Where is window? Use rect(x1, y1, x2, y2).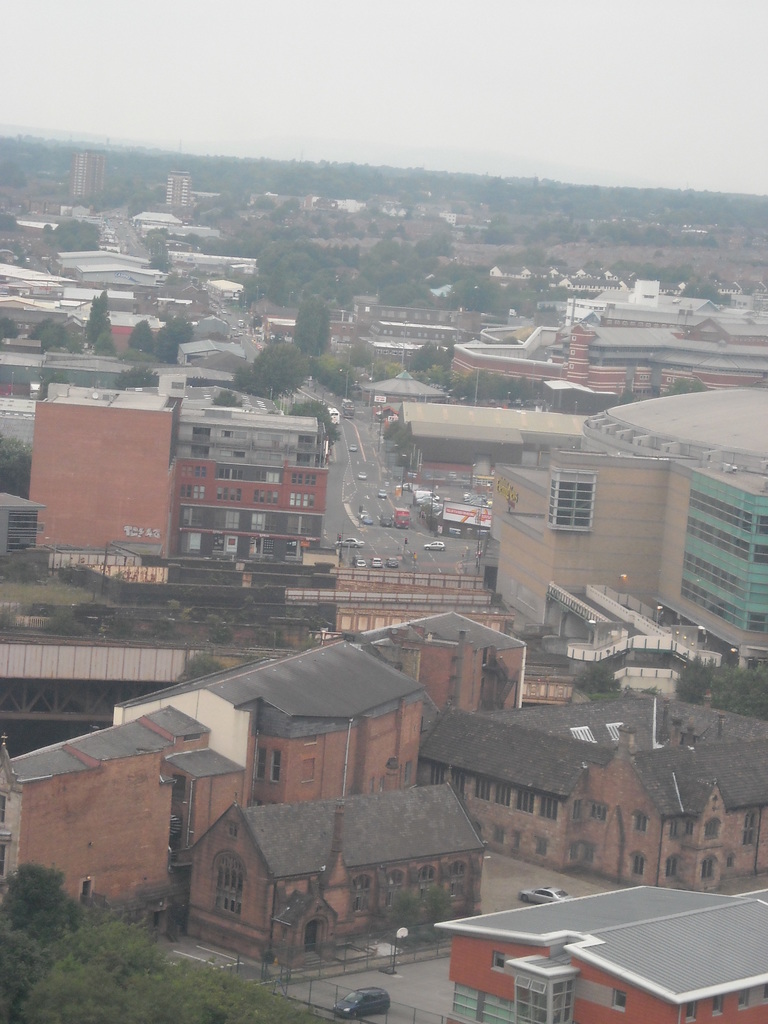
rect(0, 842, 9, 880).
